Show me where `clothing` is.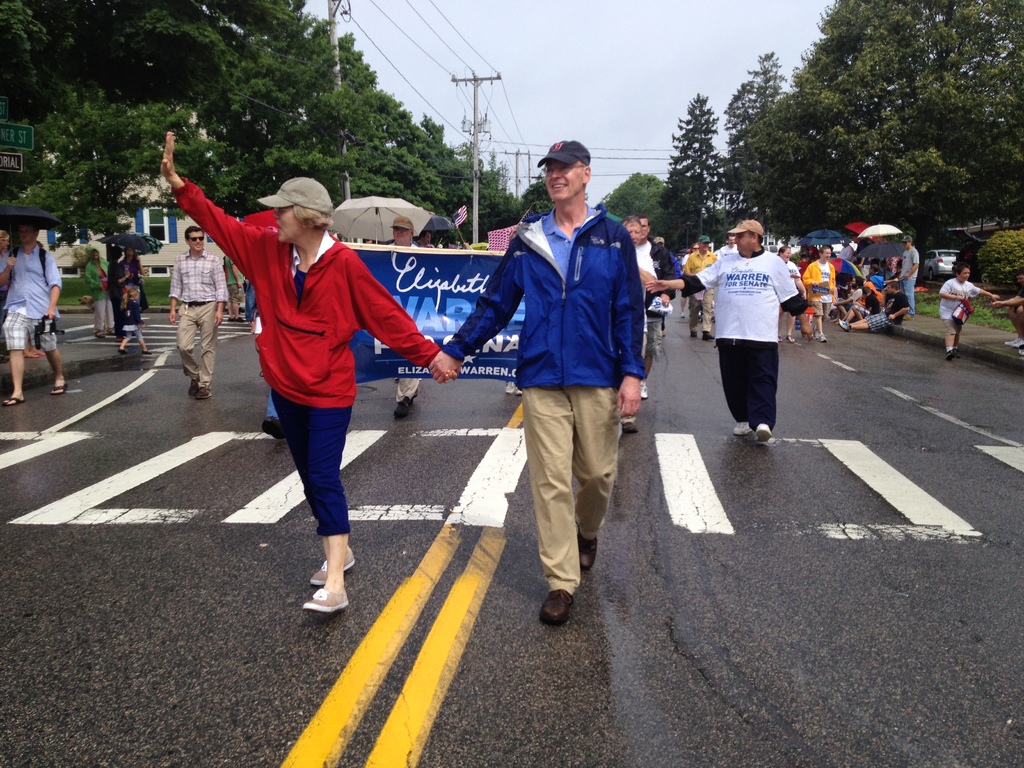
`clothing` is at 170,246,225,303.
